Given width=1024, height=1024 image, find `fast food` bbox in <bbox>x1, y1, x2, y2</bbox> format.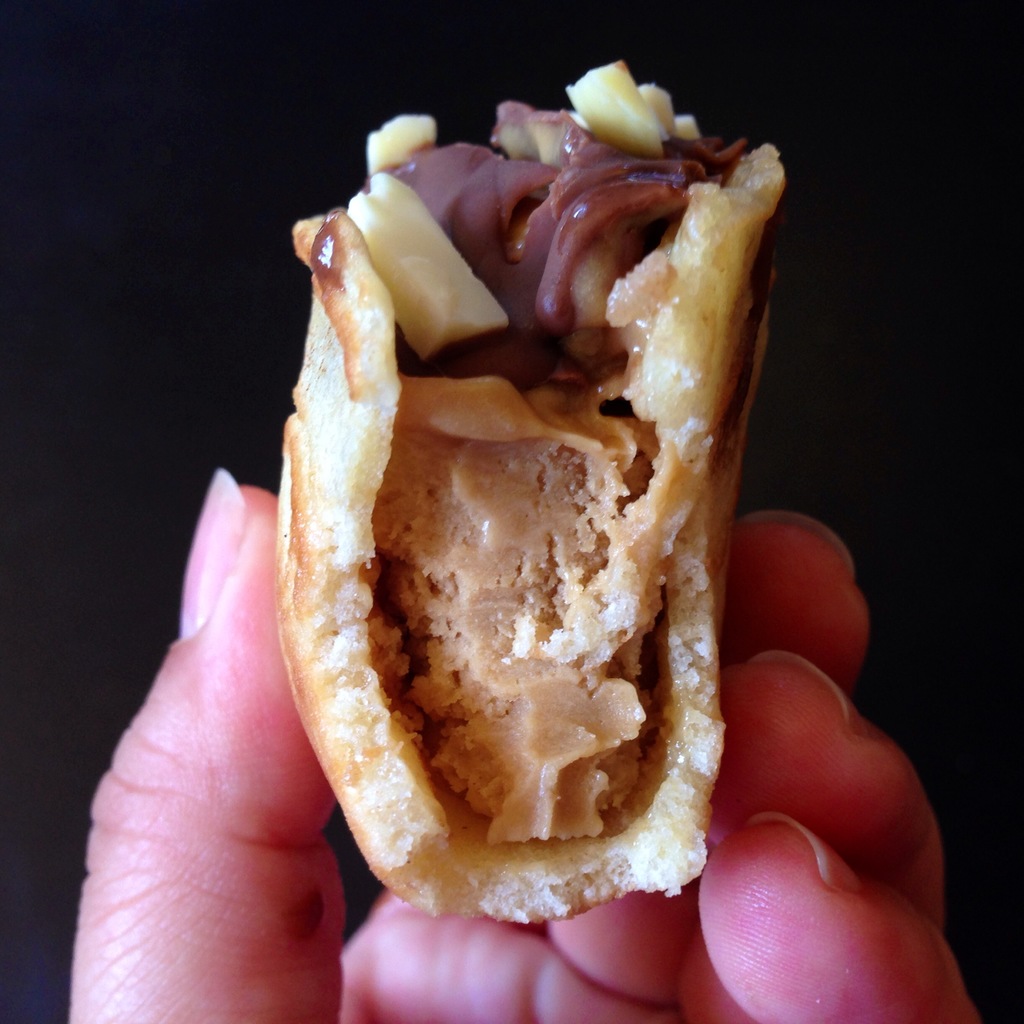
<bbox>266, 86, 780, 915</bbox>.
